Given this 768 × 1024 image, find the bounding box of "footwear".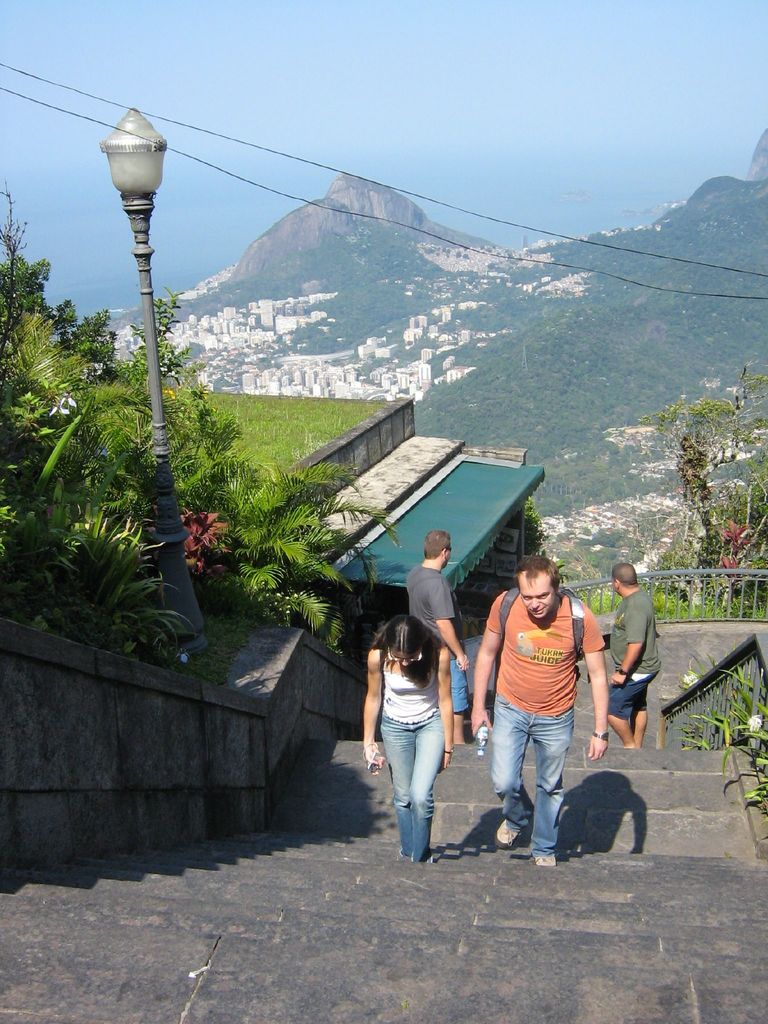
[532, 851, 556, 862].
